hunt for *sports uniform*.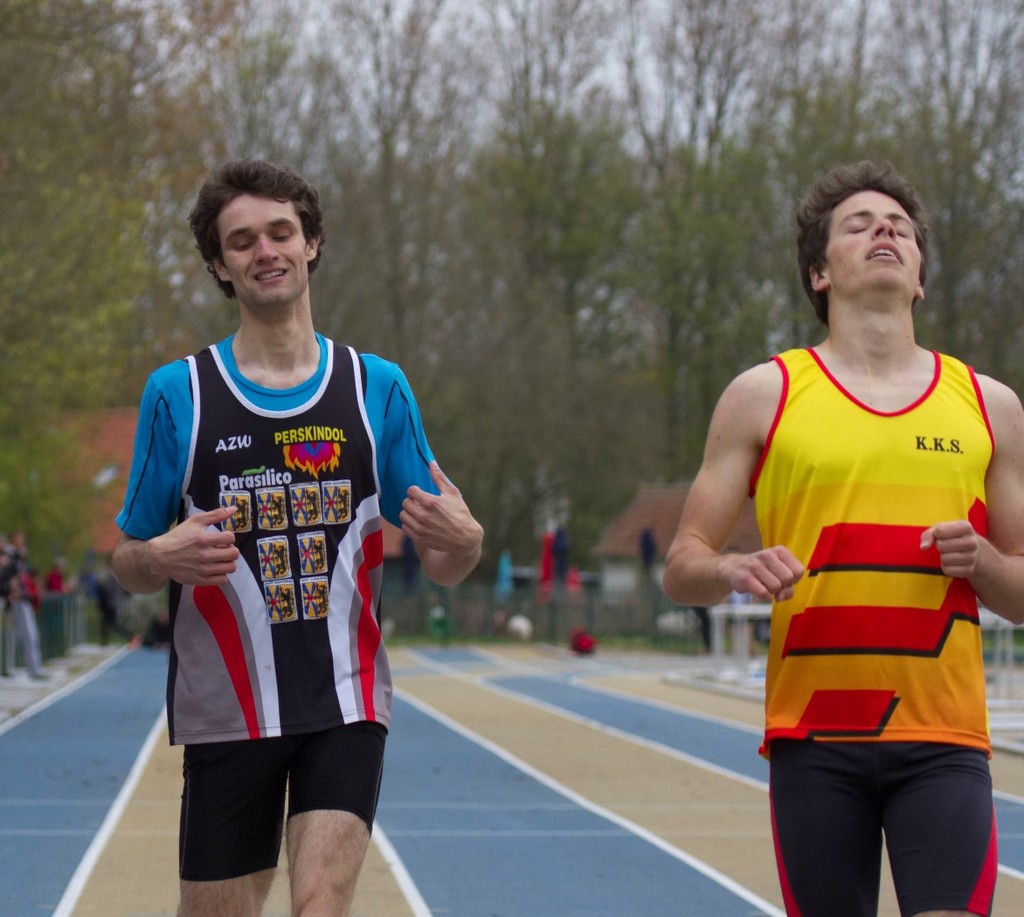
Hunted down at [747,343,996,916].
